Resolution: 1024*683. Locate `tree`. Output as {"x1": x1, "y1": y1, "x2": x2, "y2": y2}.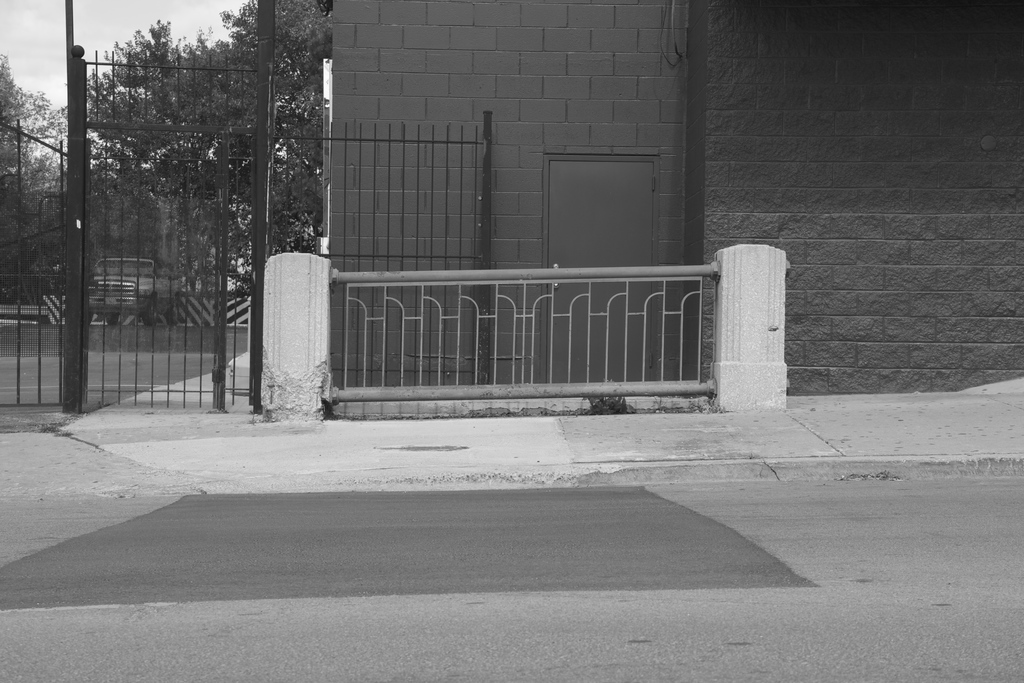
{"x1": 40, "y1": 19, "x2": 335, "y2": 402}.
